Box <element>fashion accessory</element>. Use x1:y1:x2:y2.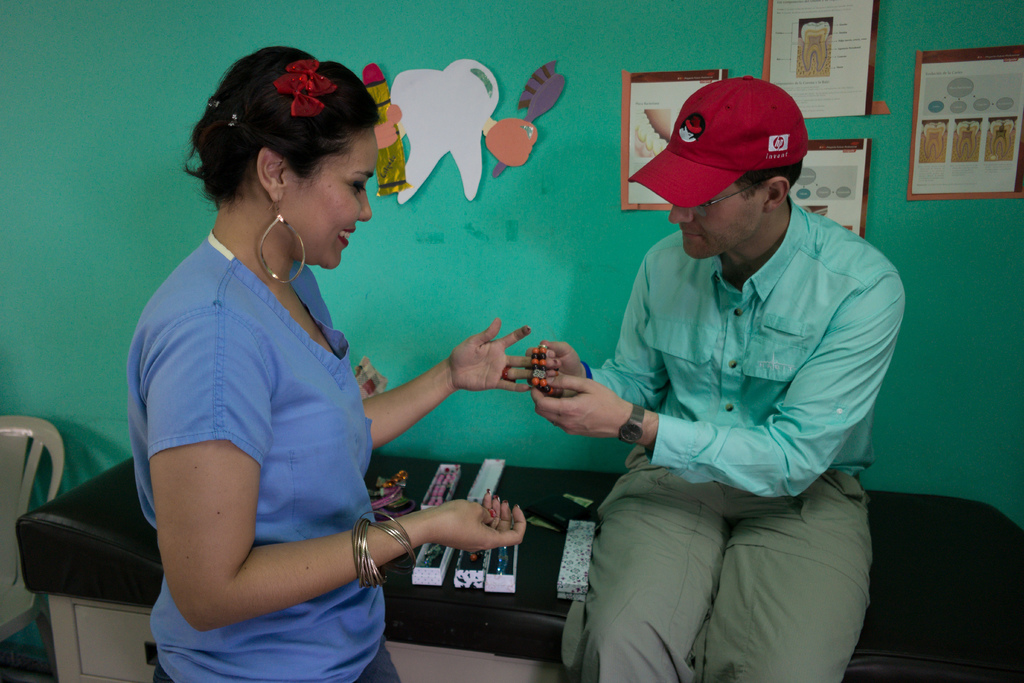
364:507:419:553.
